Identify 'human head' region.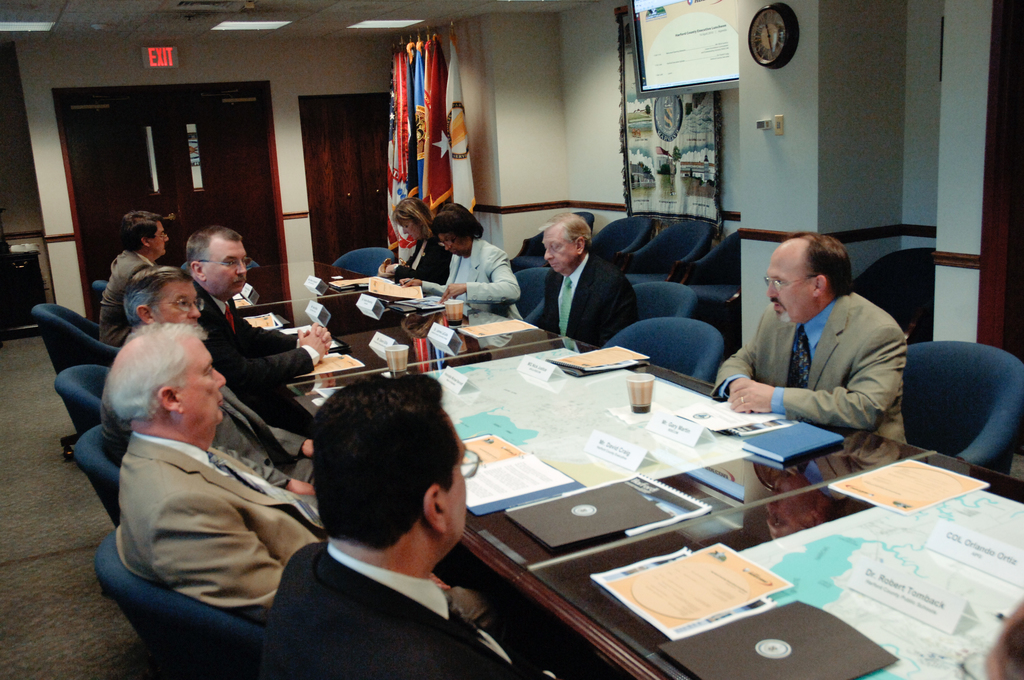
Region: x1=431 y1=203 x2=477 y2=255.
